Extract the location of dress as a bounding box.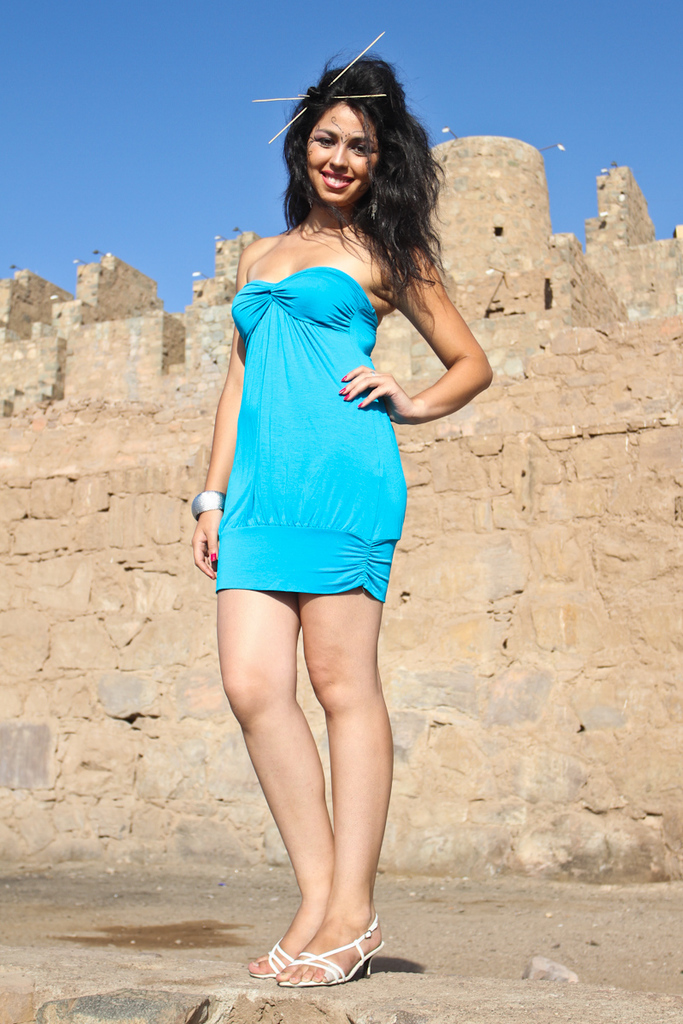
box(215, 267, 409, 595).
